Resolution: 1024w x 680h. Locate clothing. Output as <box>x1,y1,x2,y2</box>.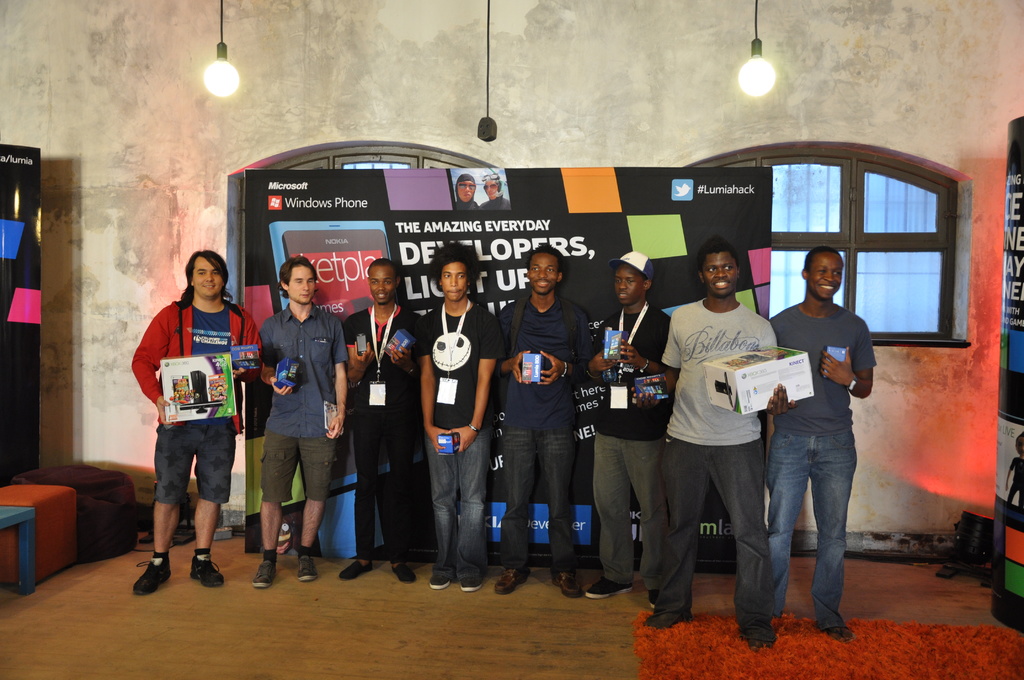
<box>594,303,670,587</box>.
